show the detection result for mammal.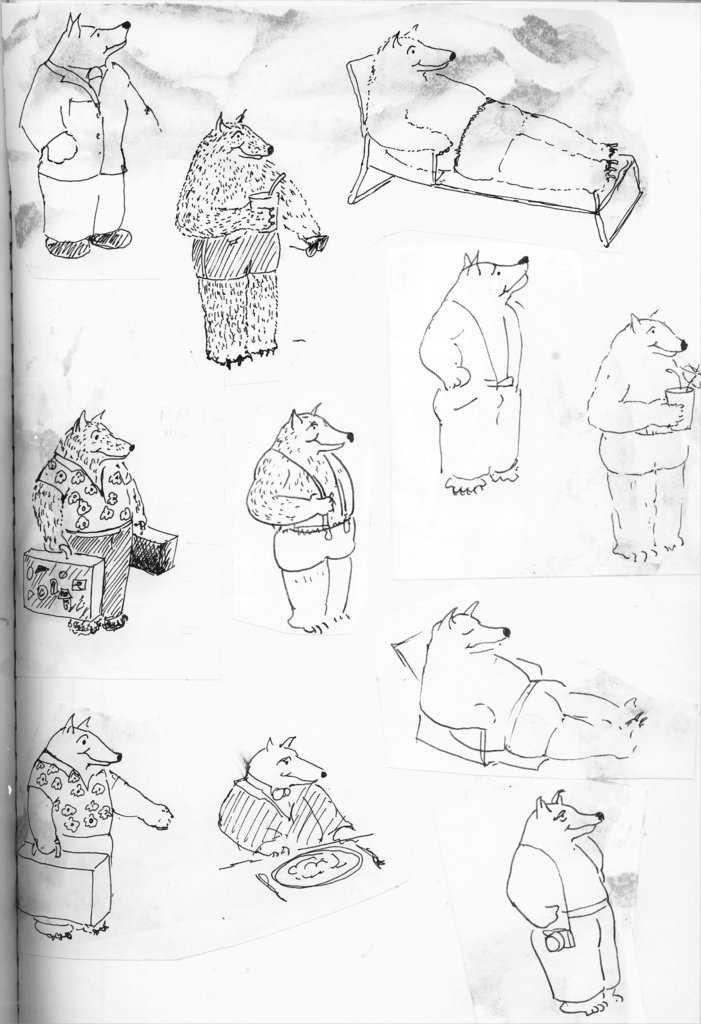
bbox(217, 730, 355, 860).
